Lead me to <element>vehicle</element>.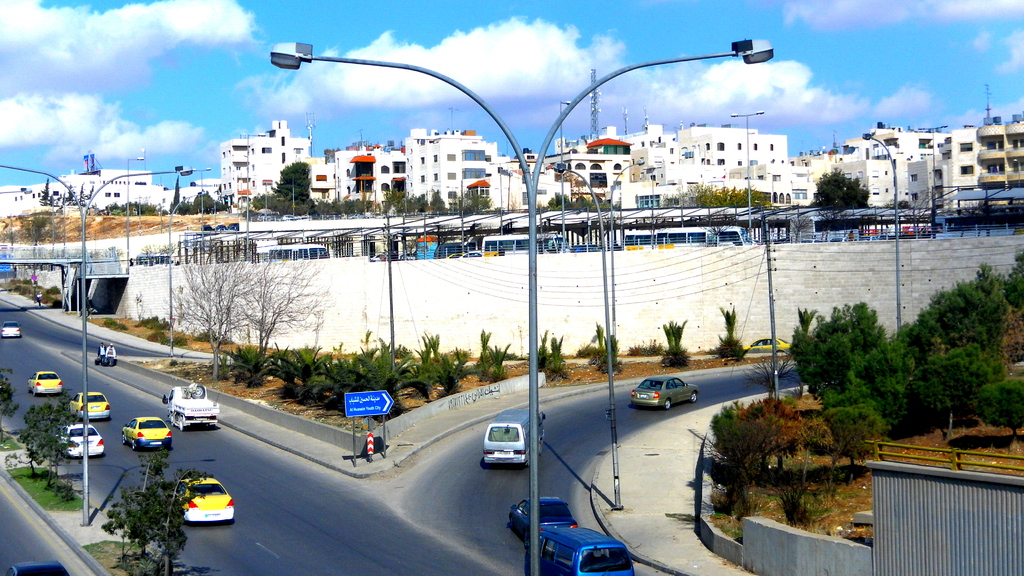
Lead to Rect(740, 333, 792, 352).
